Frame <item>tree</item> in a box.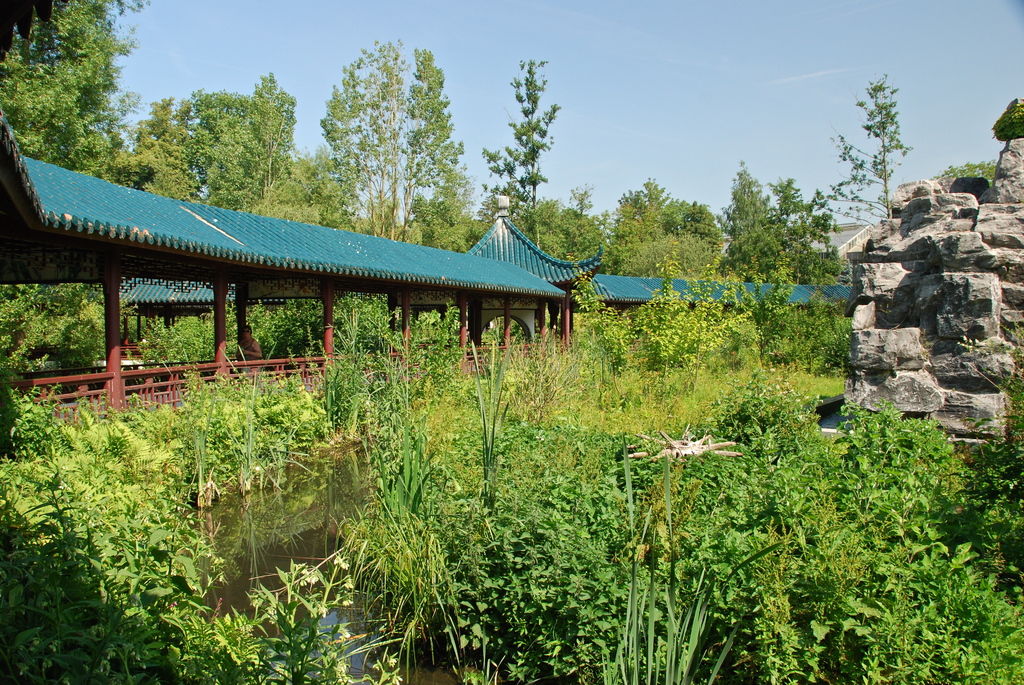
bbox(637, 326, 842, 684).
